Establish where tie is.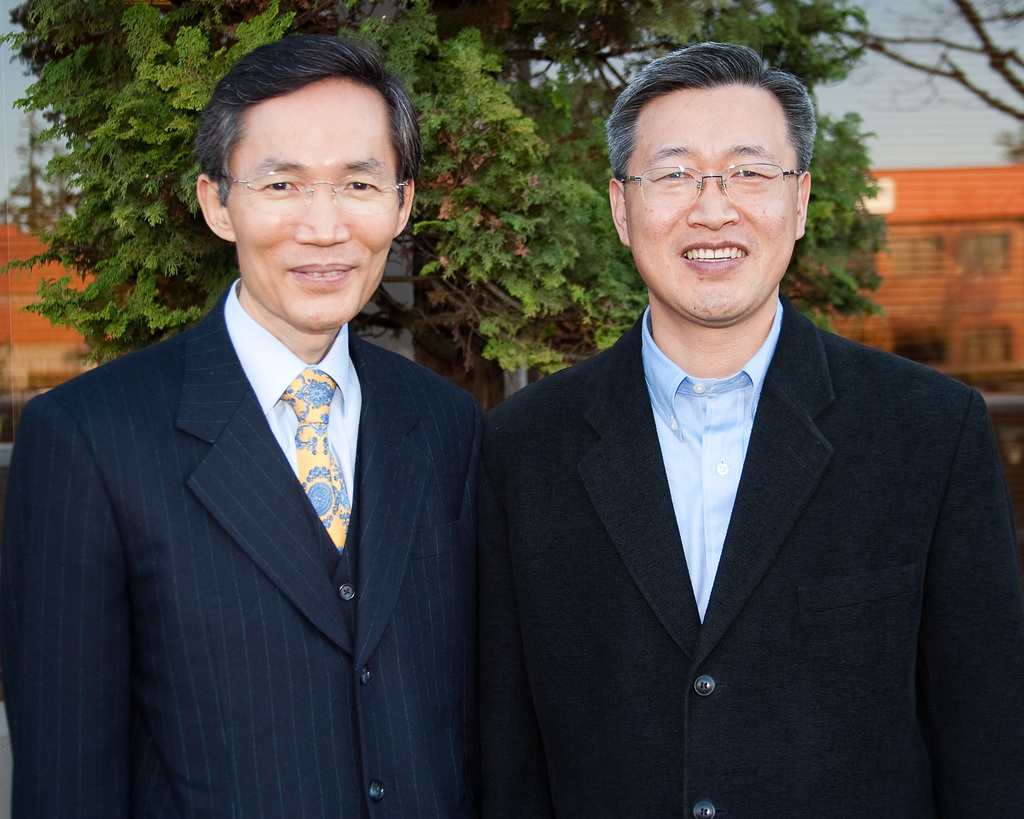
Established at bbox(279, 367, 353, 561).
